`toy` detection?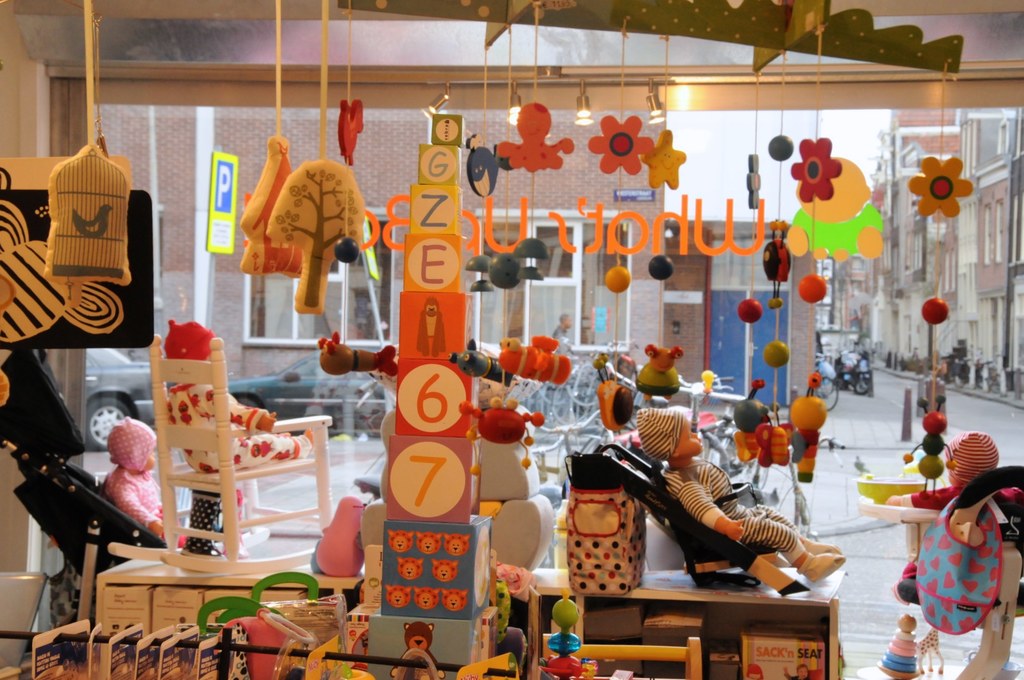
select_region(799, 273, 831, 303)
